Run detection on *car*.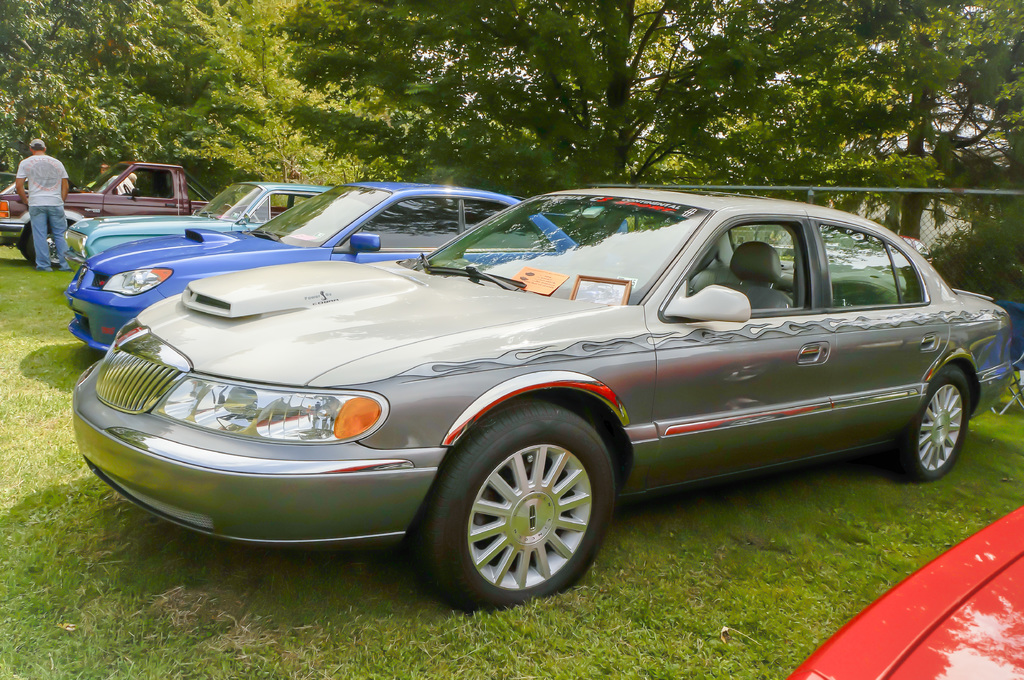
Result: [left=782, top=505, right=1023, bottom=679].
